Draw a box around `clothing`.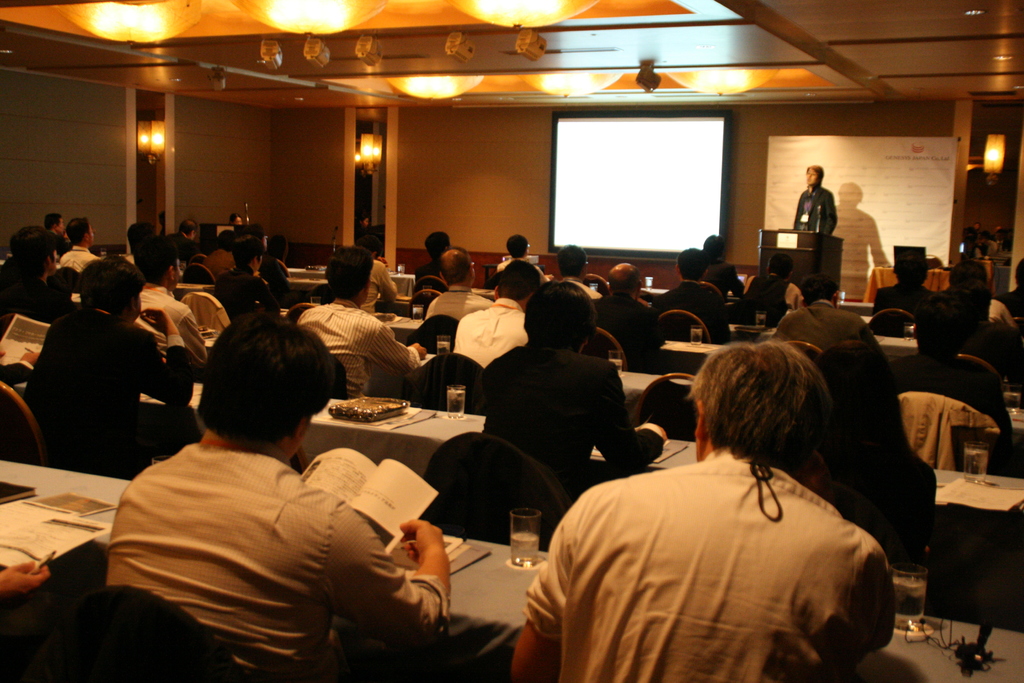
(x1=511, y1=441, x2=896, y2=682).
